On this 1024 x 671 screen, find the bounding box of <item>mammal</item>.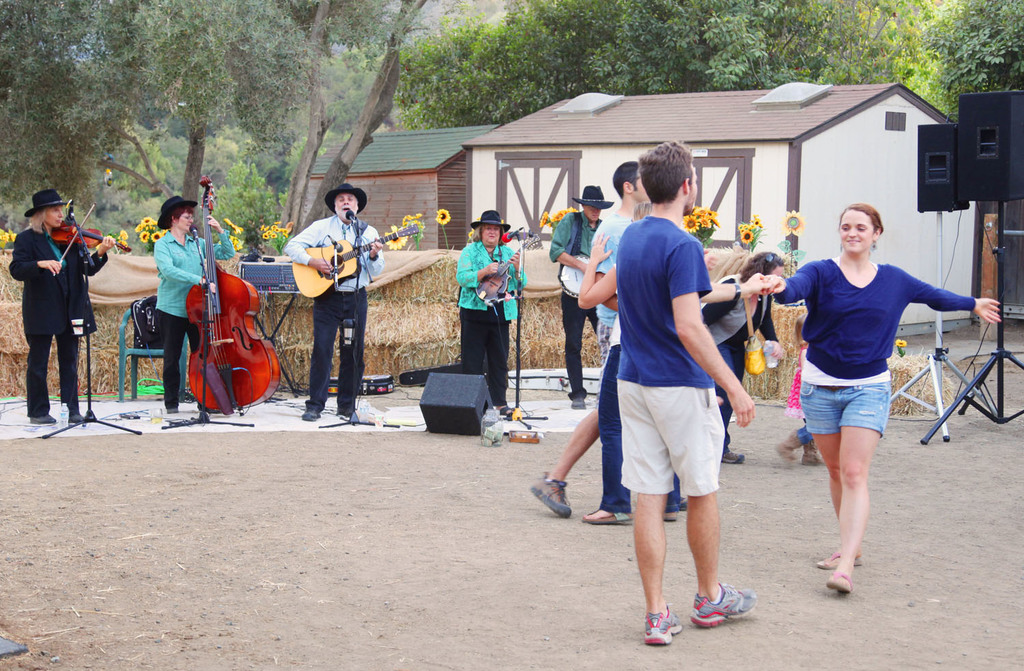
Bounding box: bbox(285, 182, 388, 417).
